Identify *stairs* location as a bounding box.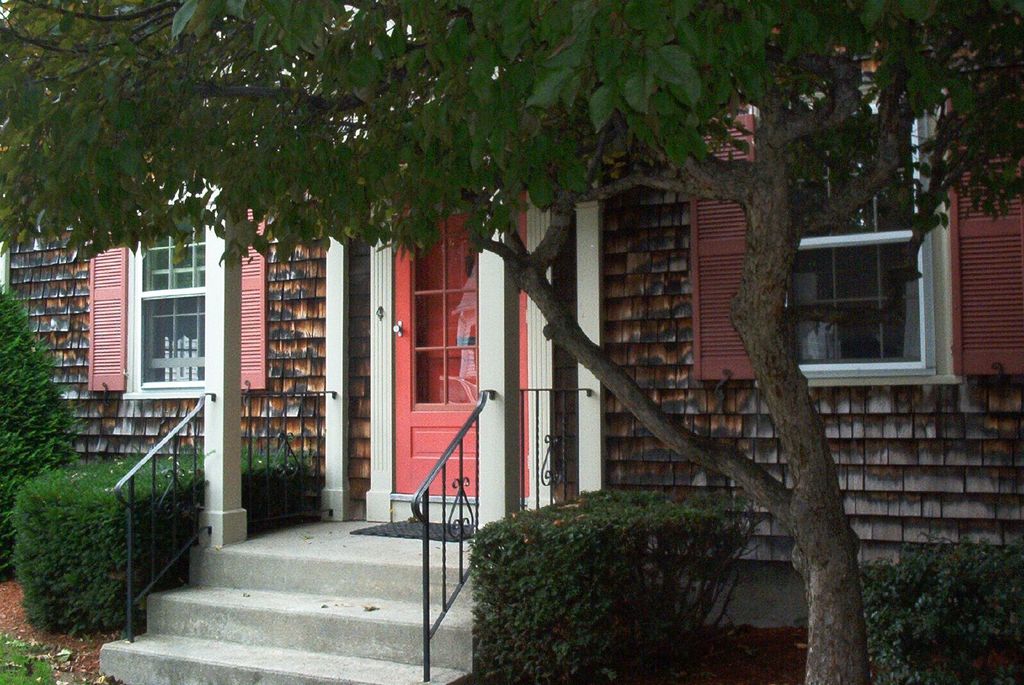
[left=95, top=513, right=480, bottom=684].
